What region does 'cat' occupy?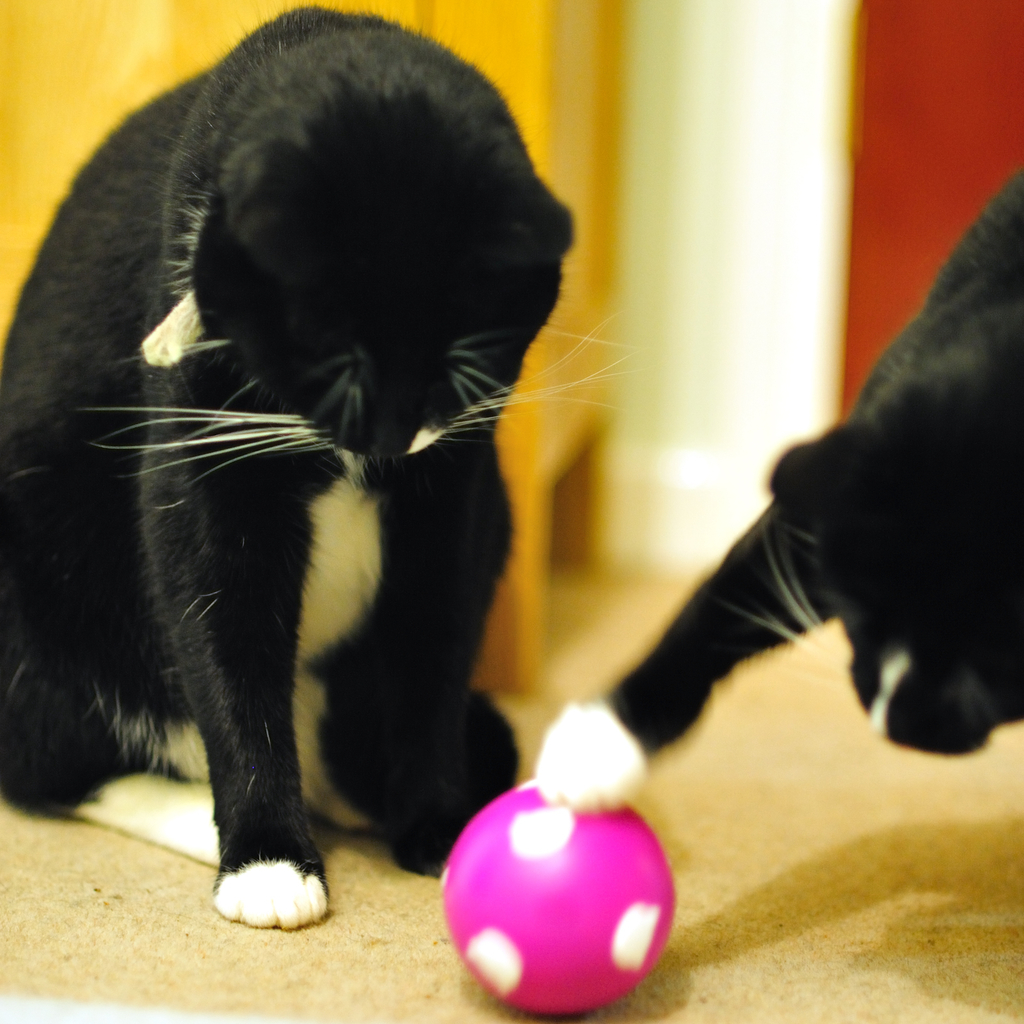
BBox(0, 8, 589, 942).
